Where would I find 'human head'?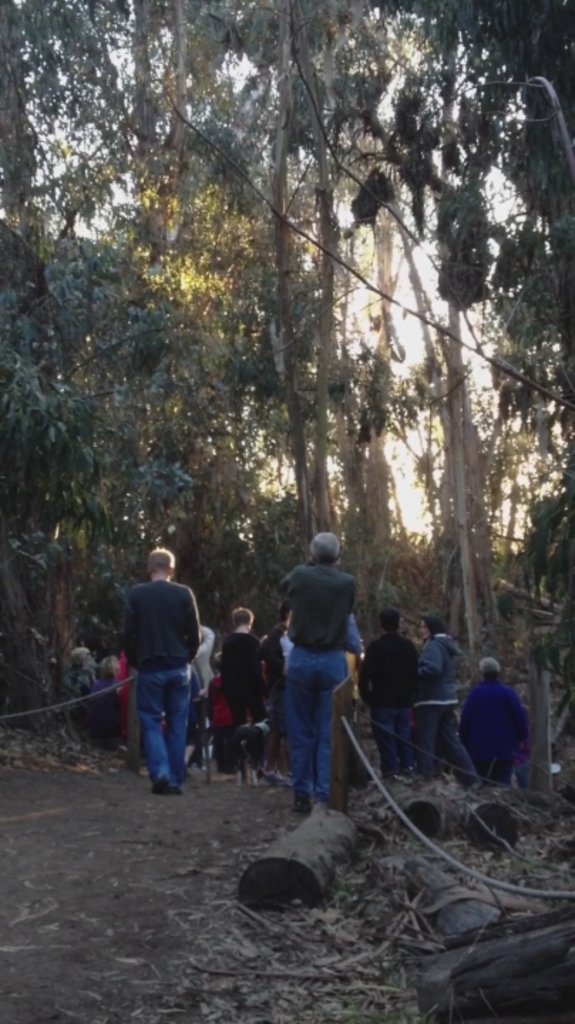
At (x1=229, y1=607, x2=252, y2=633).
